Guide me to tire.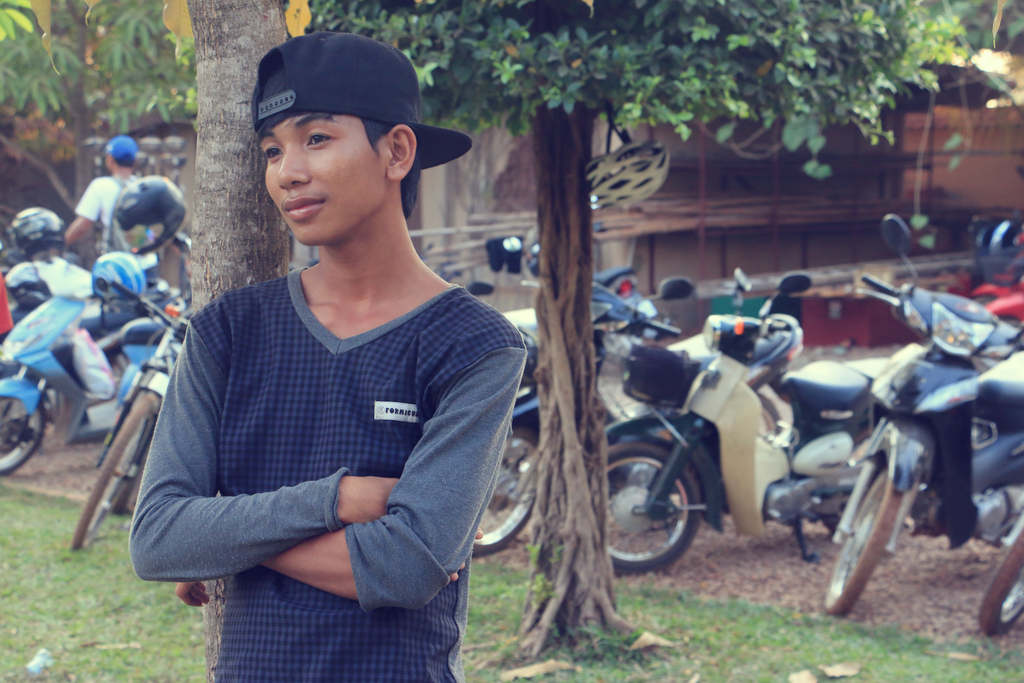
Guidance: [604, 437, 701, 568].
